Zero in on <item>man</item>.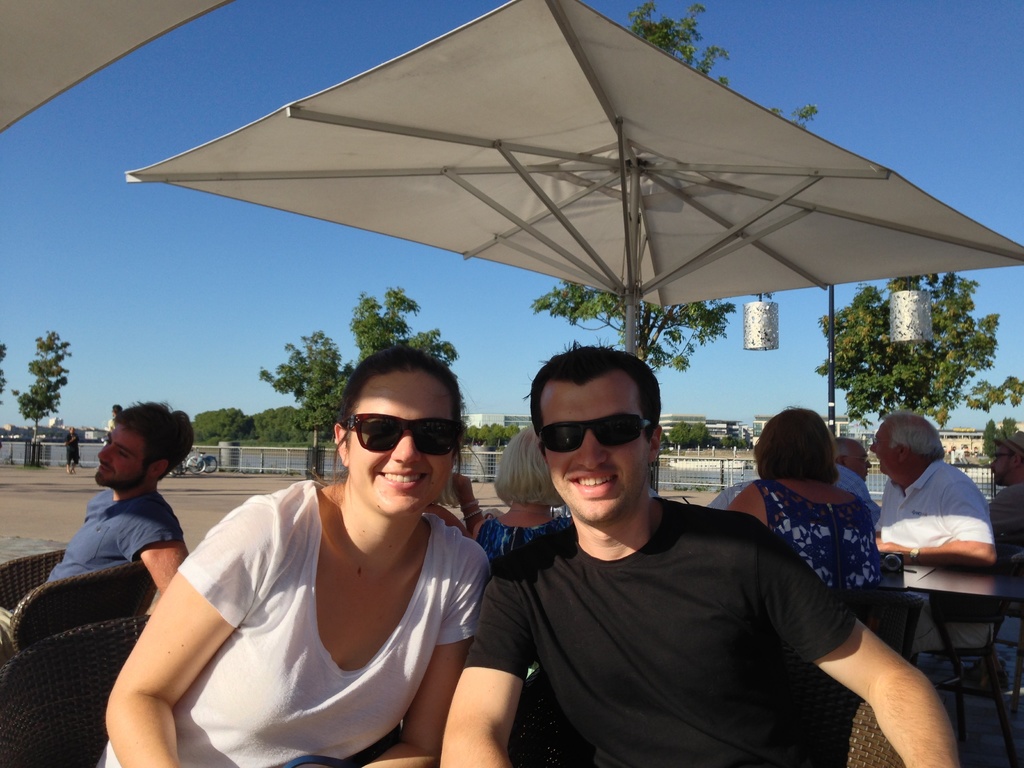
Zeroed in: bbox=[440, 348, 963, 767].
